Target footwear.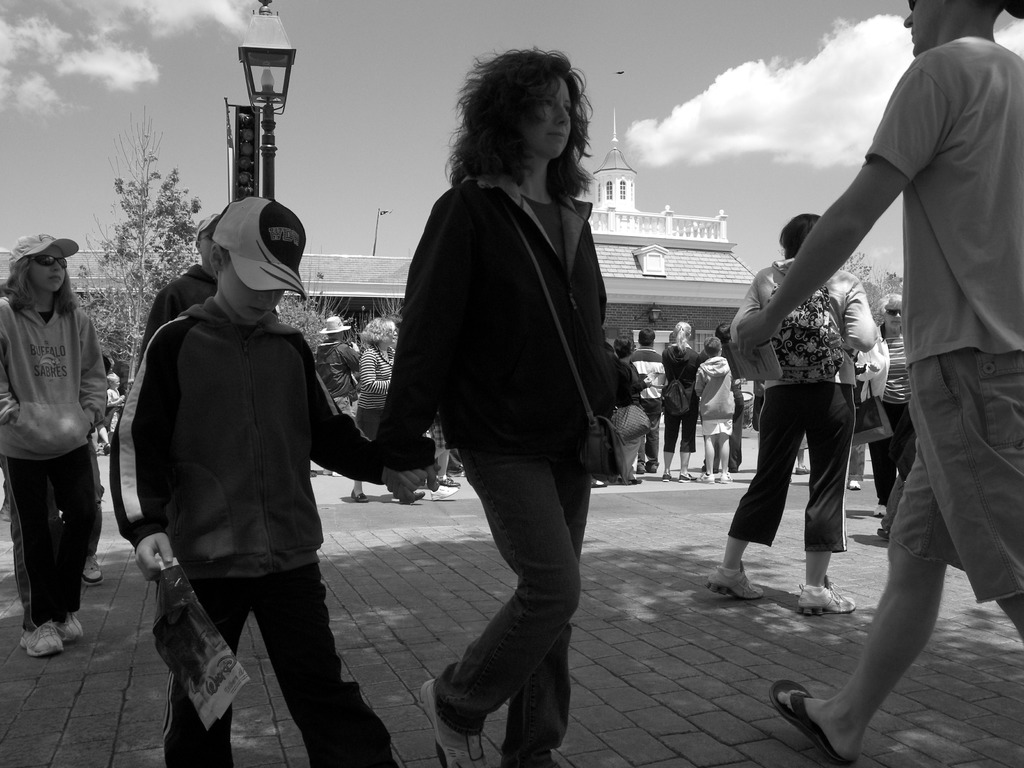
Target region: bbox(636, 461, 646, 474).
